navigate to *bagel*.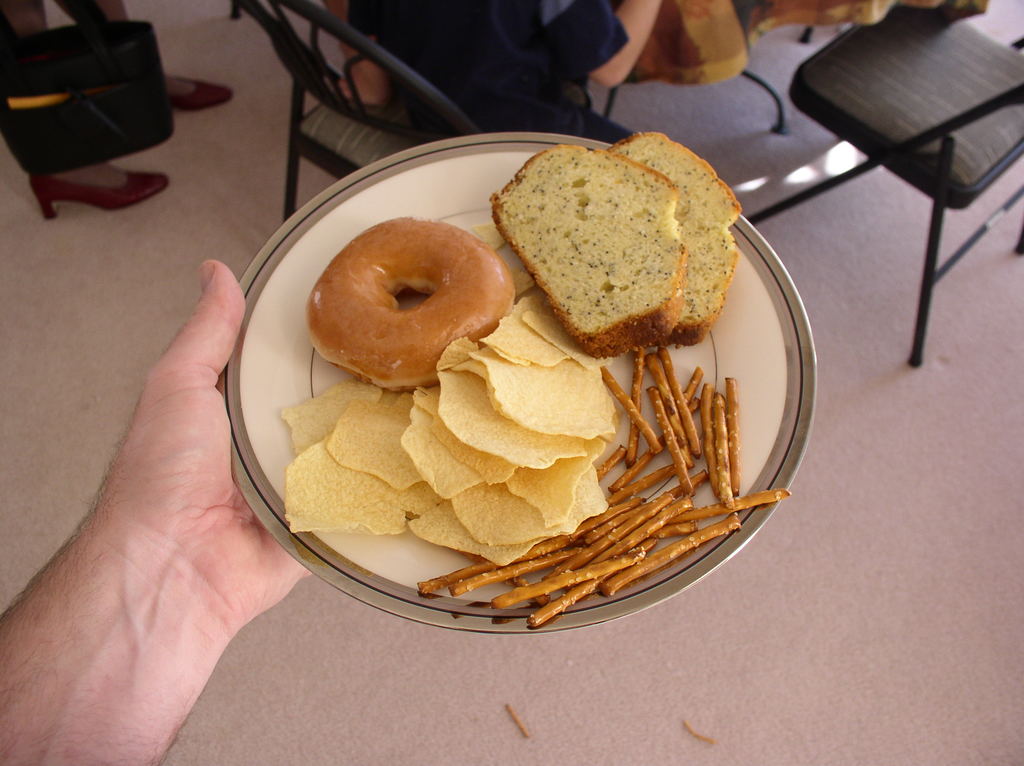
Navigation target: (left=308, top=218, right=513, bottom=389).
